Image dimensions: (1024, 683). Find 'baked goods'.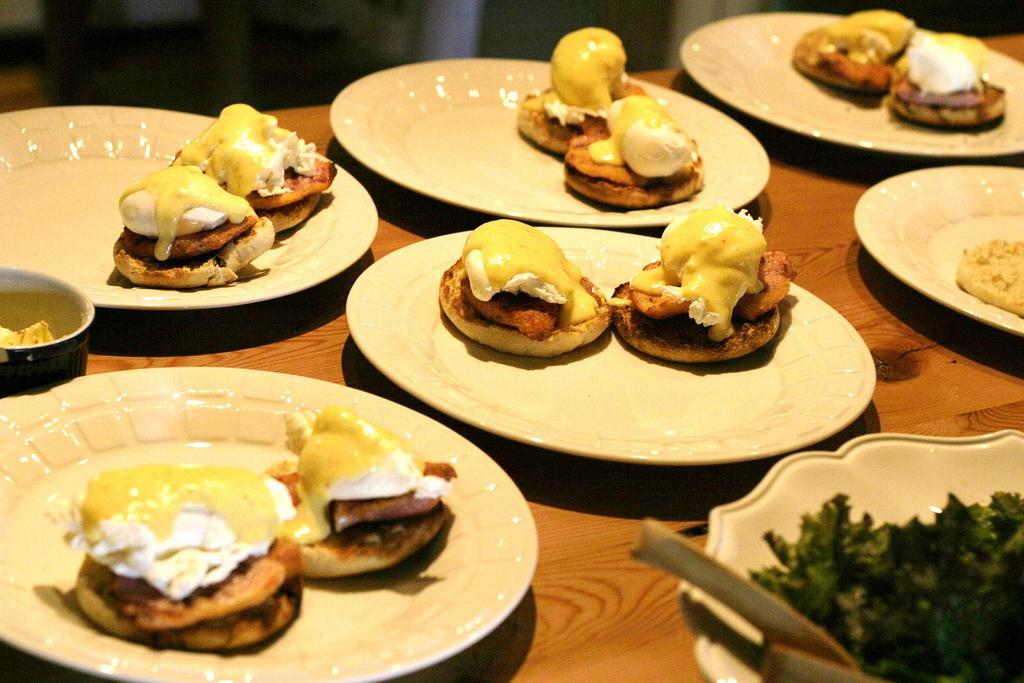
pyautogui.locateOnScreen(111, 160, 276, 285).
